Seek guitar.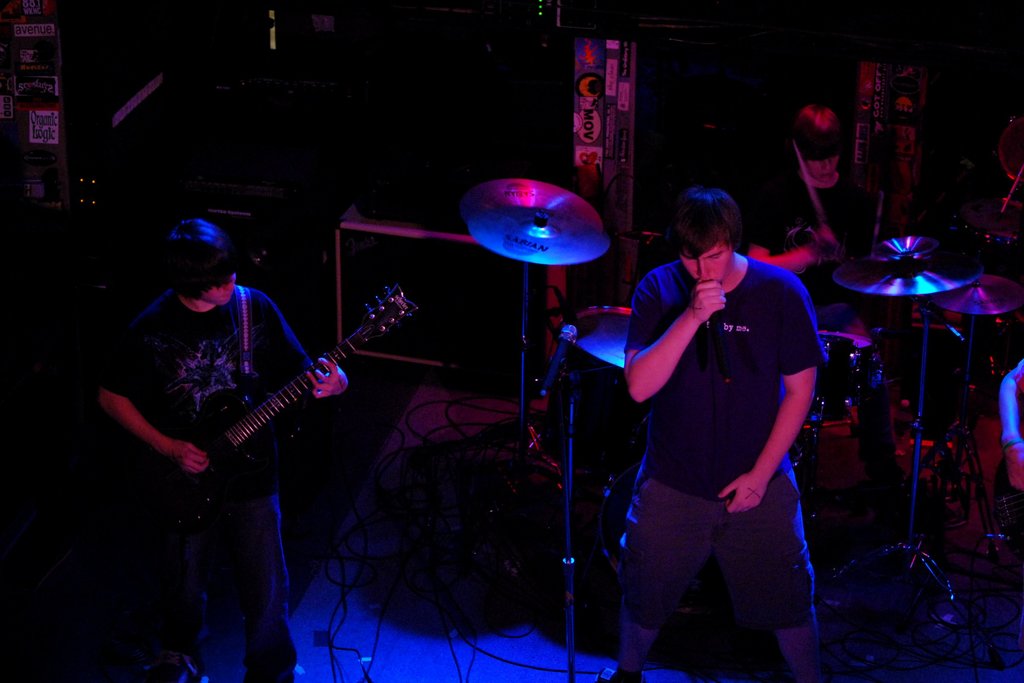
{"left": 127, "top": 280, "right": 420, "bottom": 523}.
